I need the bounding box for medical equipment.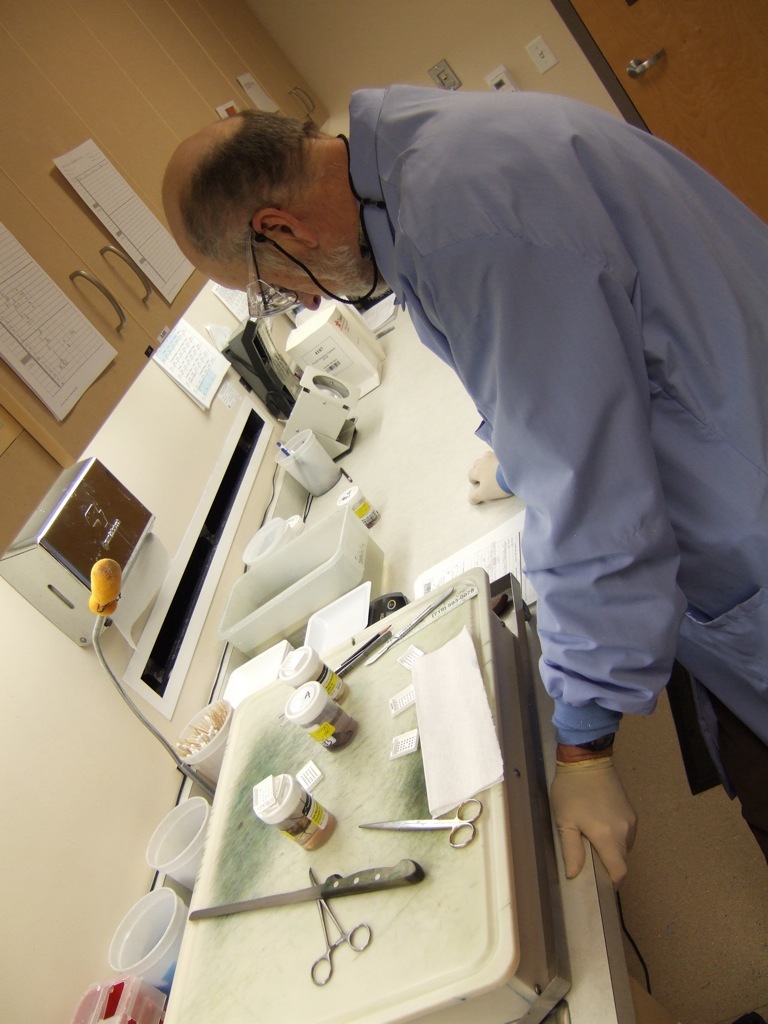
Here it is: locate(0, 456, 172, 663).
